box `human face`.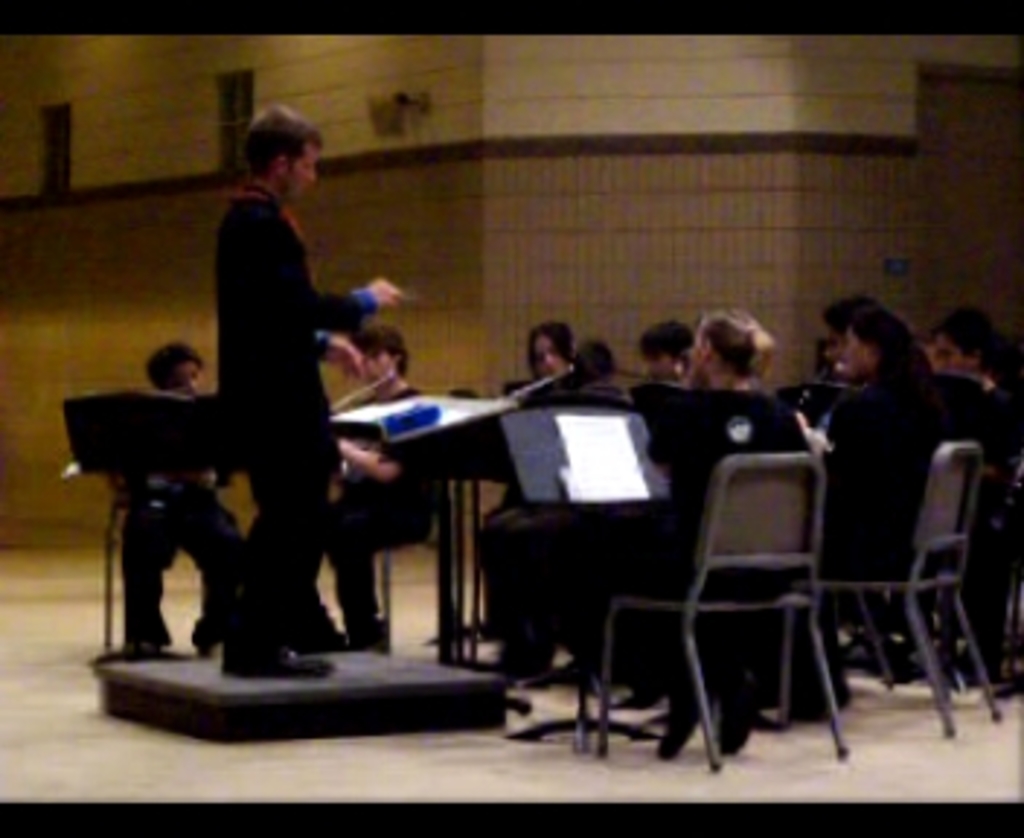
x1=285 y1=140 x2=317 y2=198.
